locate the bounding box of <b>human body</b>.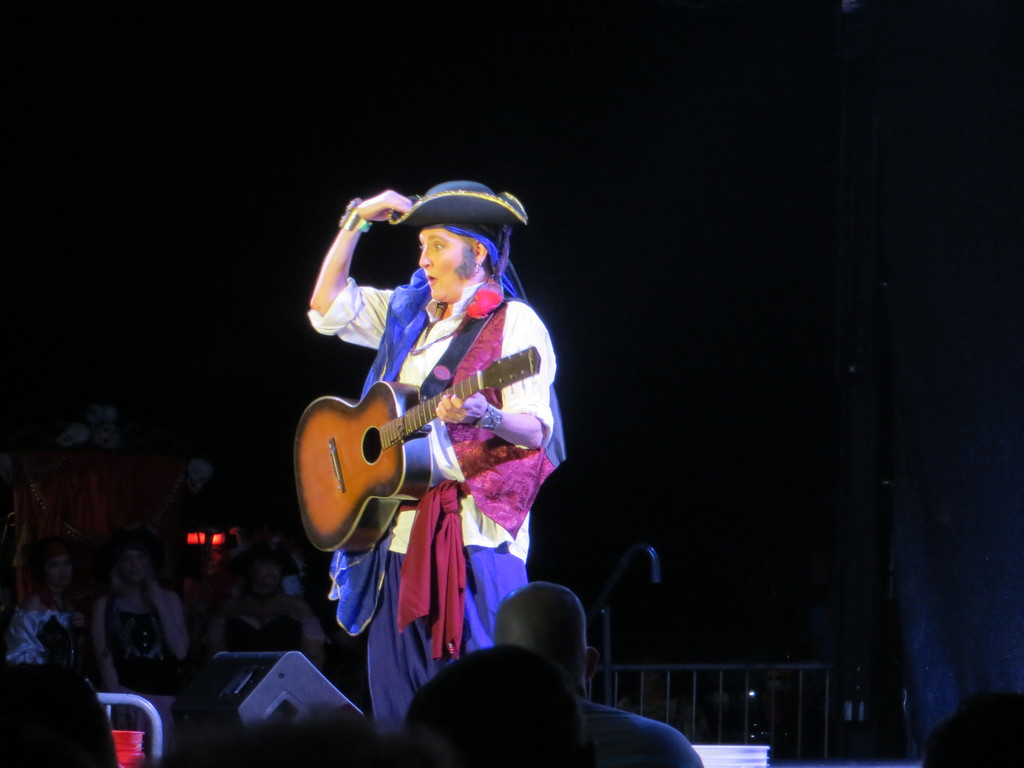
Bounding box: select_region(301, 201, 539, 628).
